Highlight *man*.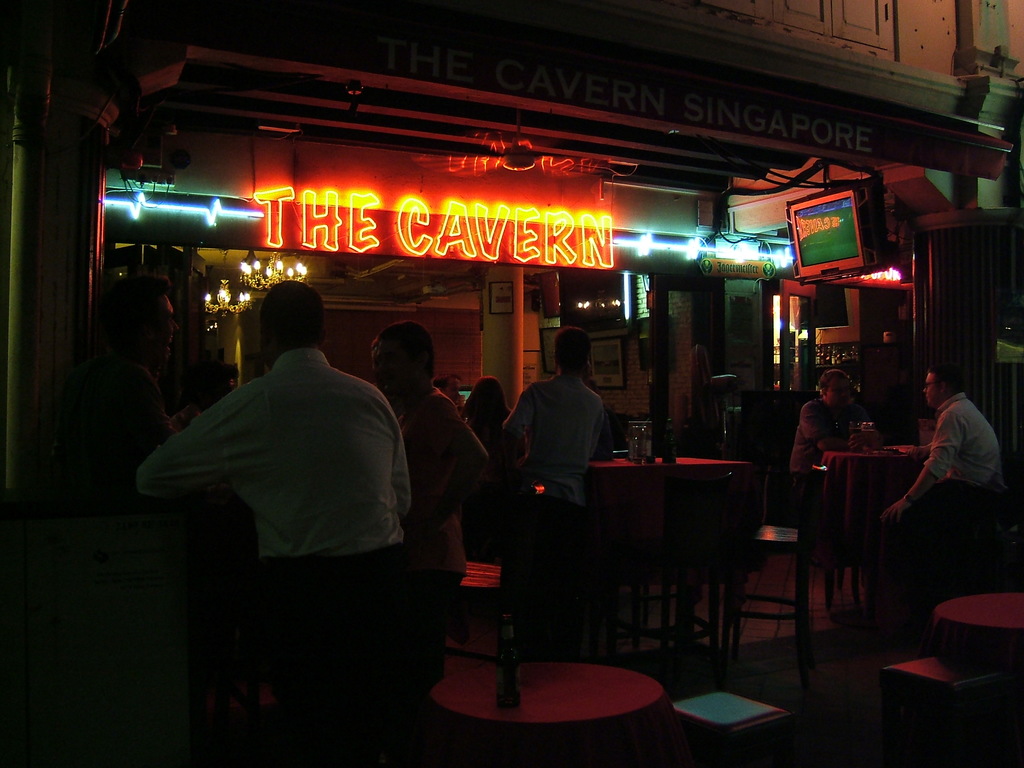
Highlighted region: bbox=[866, 362, 1006, 639].
